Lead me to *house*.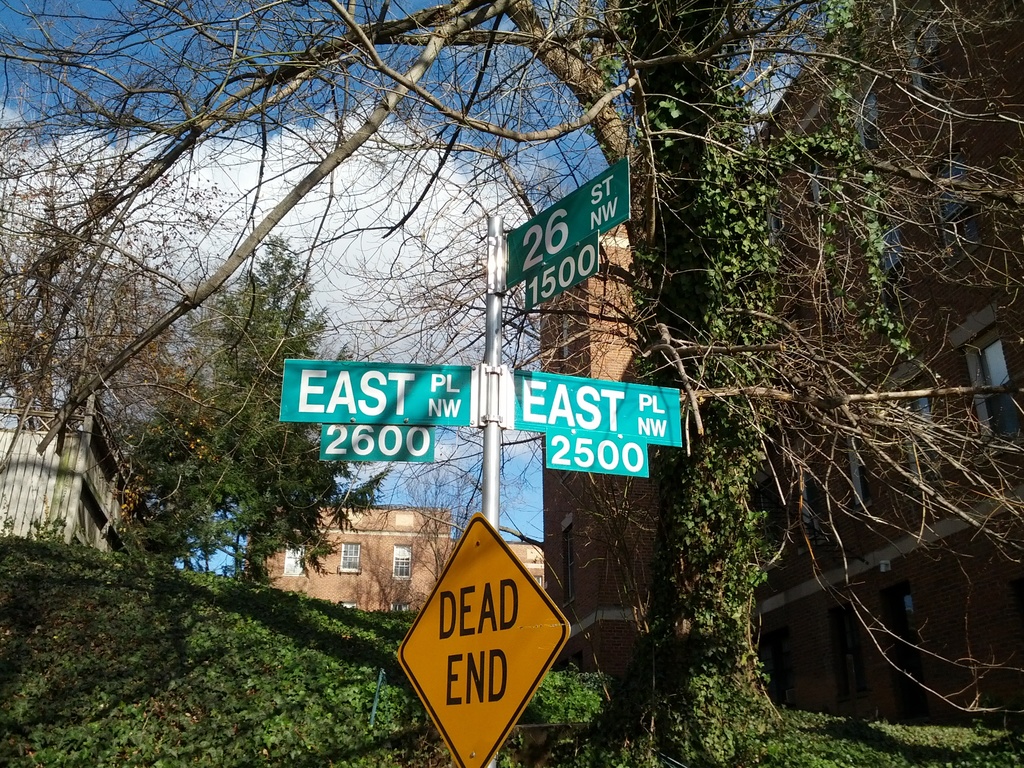
Lead to (left=545, top=209, right=640, bottom=638).
